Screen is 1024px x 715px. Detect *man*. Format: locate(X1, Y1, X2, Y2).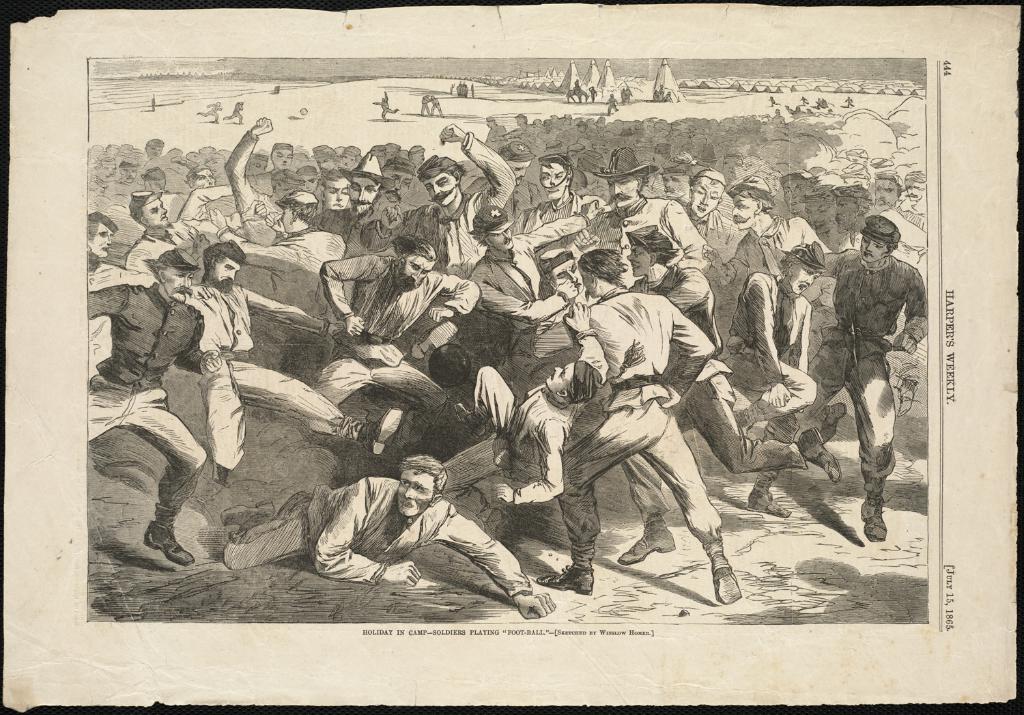
locate(122, 175, 256, 294).
